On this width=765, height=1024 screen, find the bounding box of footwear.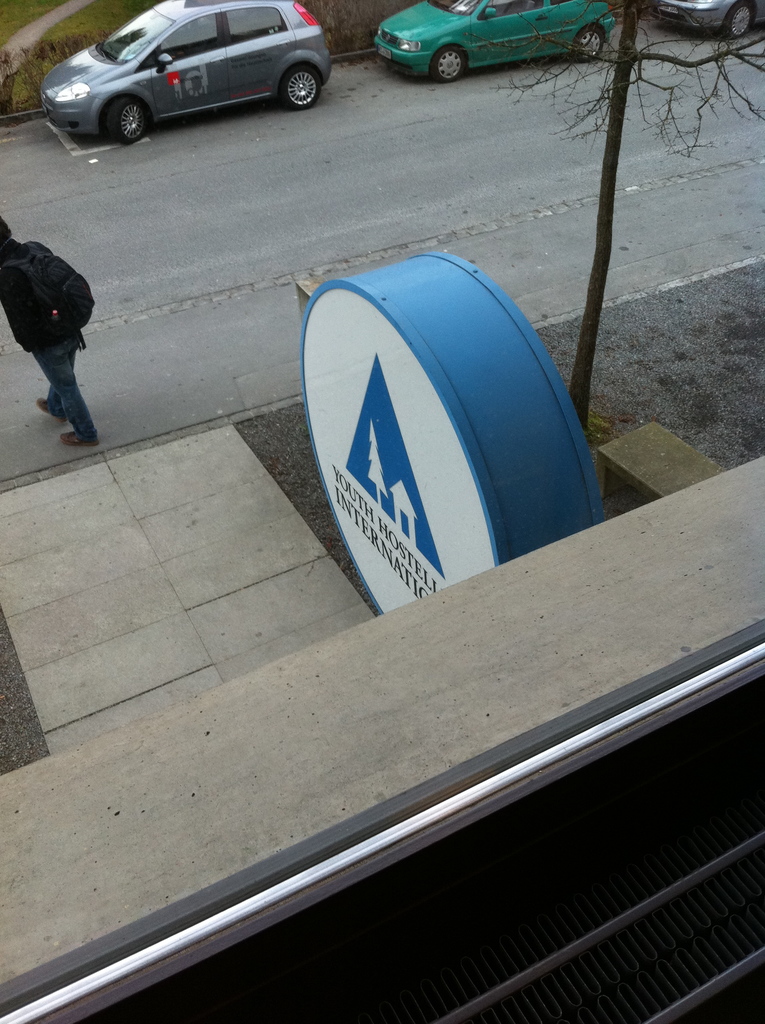
Bounding box: region(33, 395, 65, 422).
